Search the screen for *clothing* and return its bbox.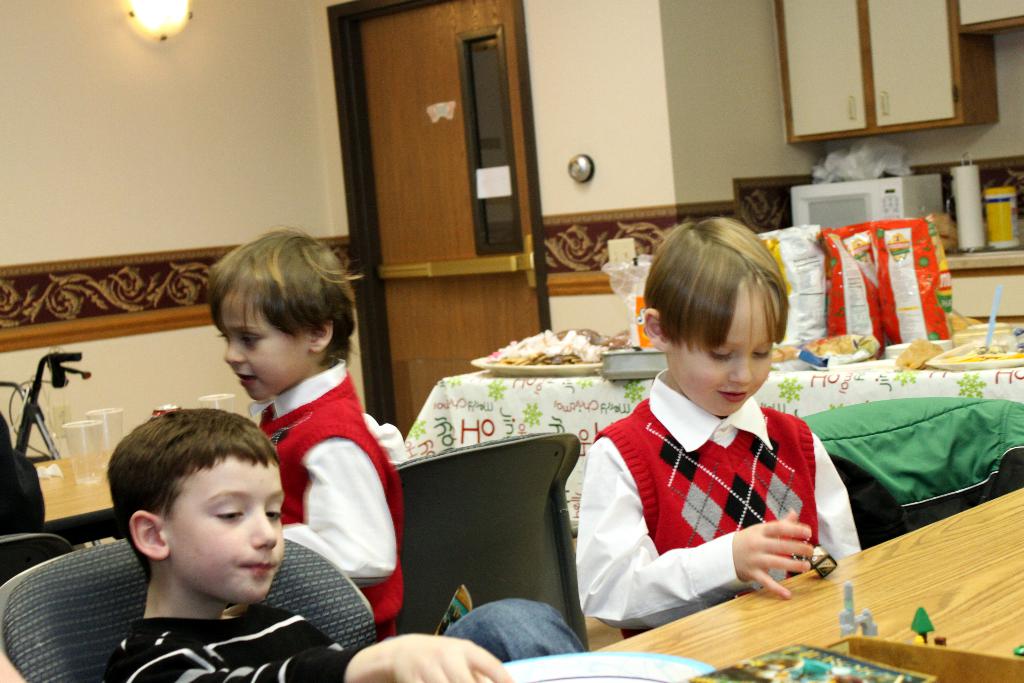
Found: <region>262, 360, 403, 649</region>.
